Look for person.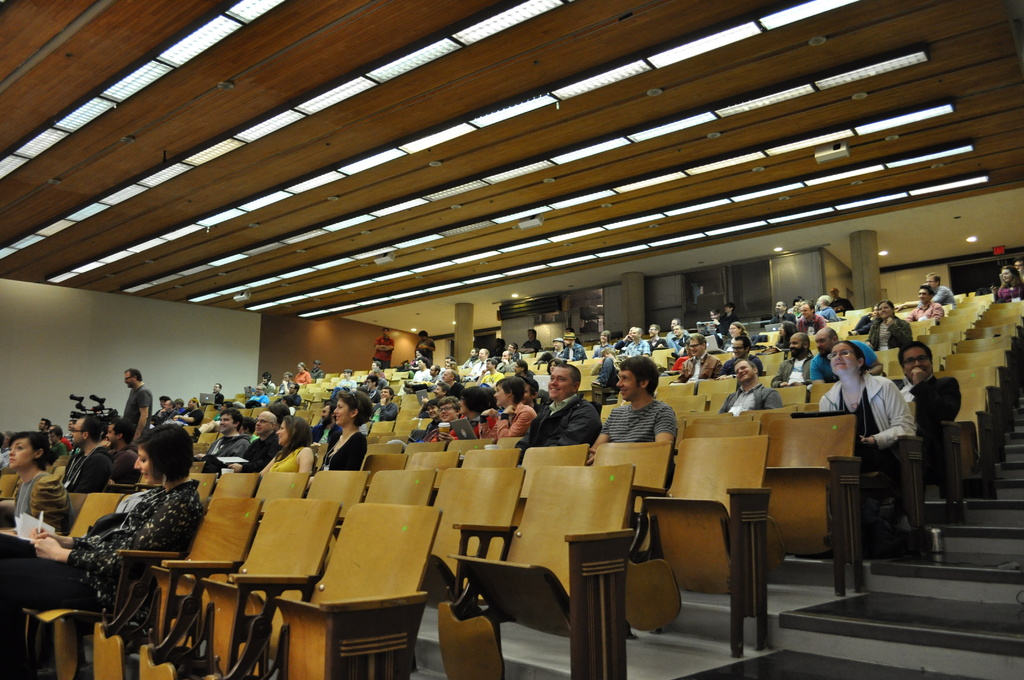
Found: [x1=588, y1=360, x2=676, y2=464].
